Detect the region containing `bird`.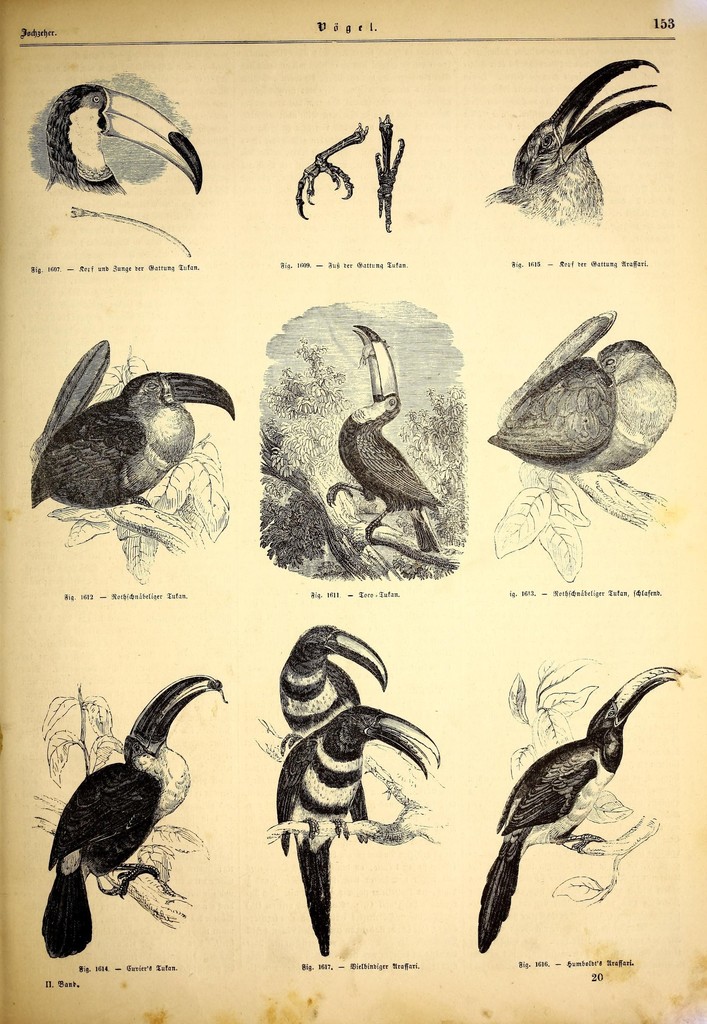
<box>41,672,227,957</box>.
